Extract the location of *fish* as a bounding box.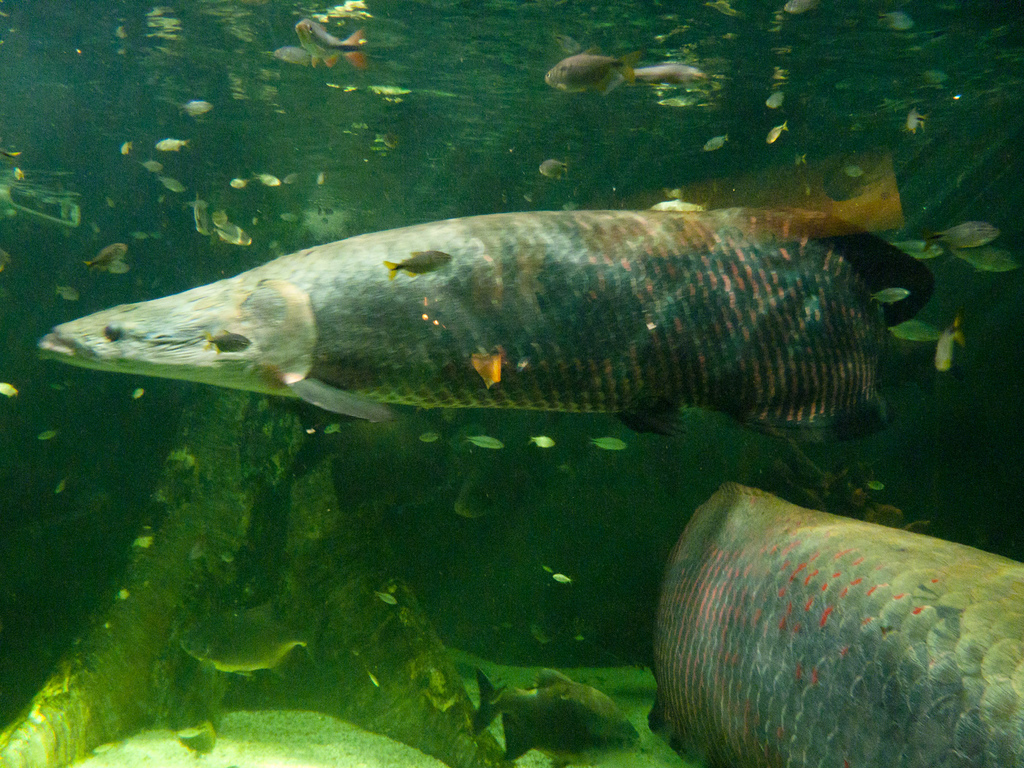
Rect(88, 241, 143, 270).
